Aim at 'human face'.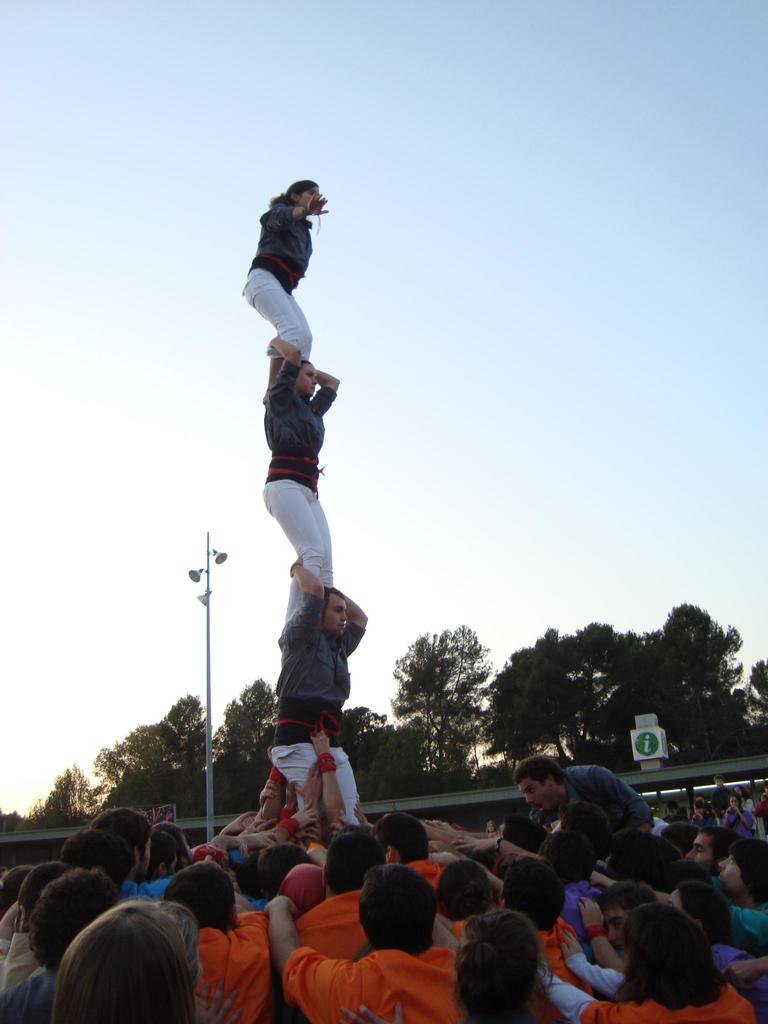
Aimed at bbox(680, 829, 706, 875).
